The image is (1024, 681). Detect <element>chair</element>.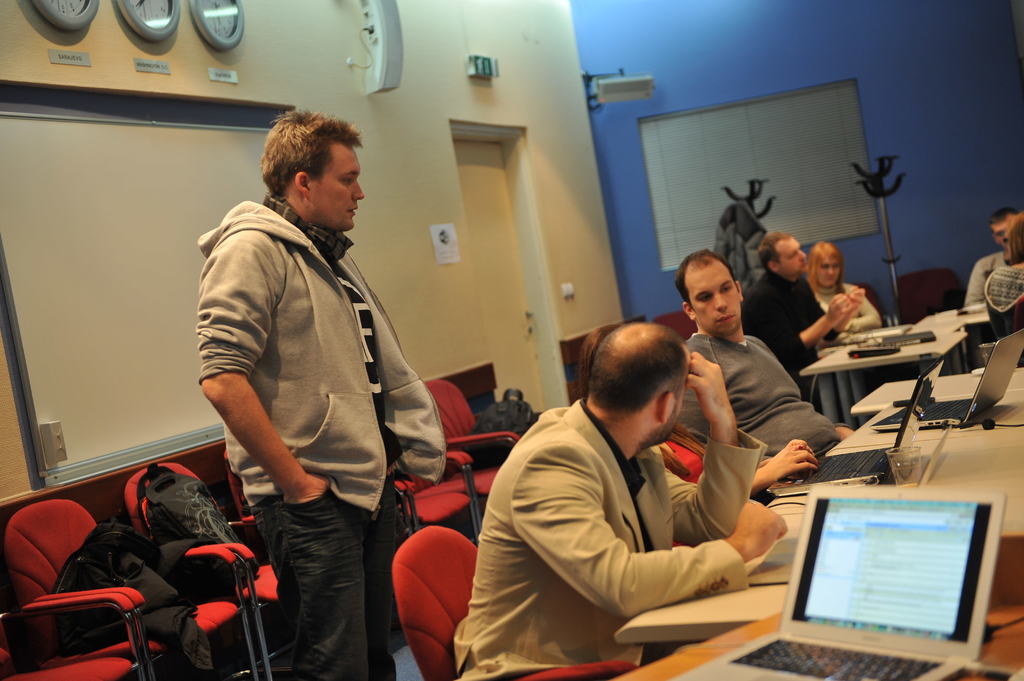
Detection: pyautogui.locateOnScreen(385, 453, 481, 544).
